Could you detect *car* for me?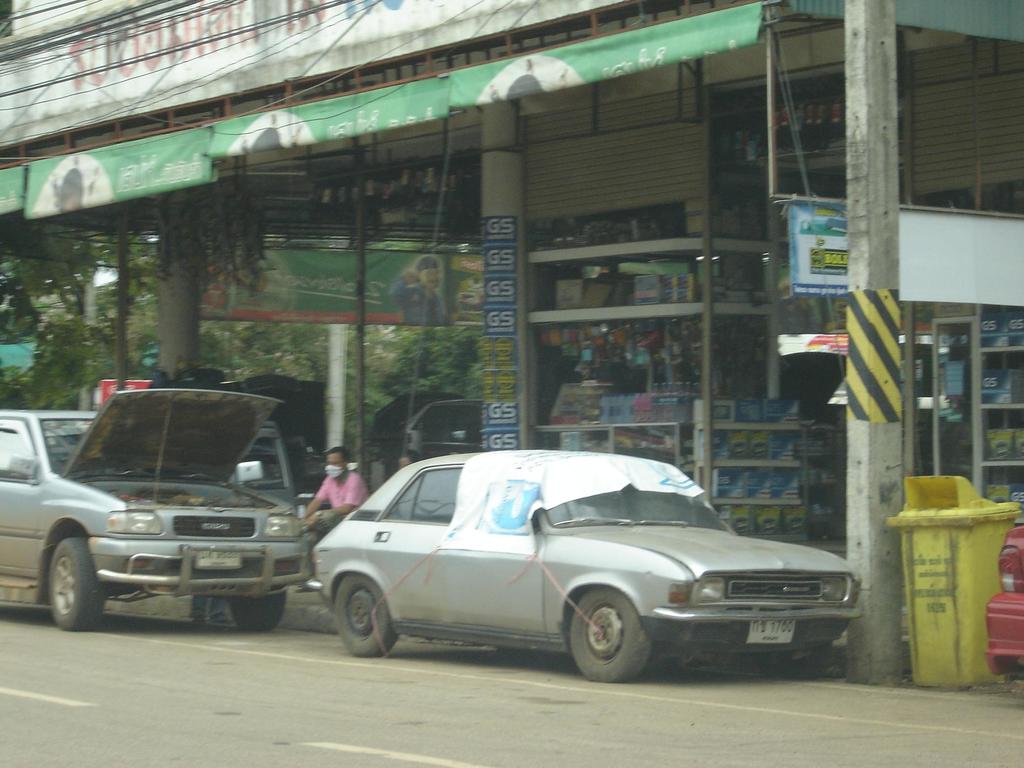
Detection result: 309:447:861:681.
